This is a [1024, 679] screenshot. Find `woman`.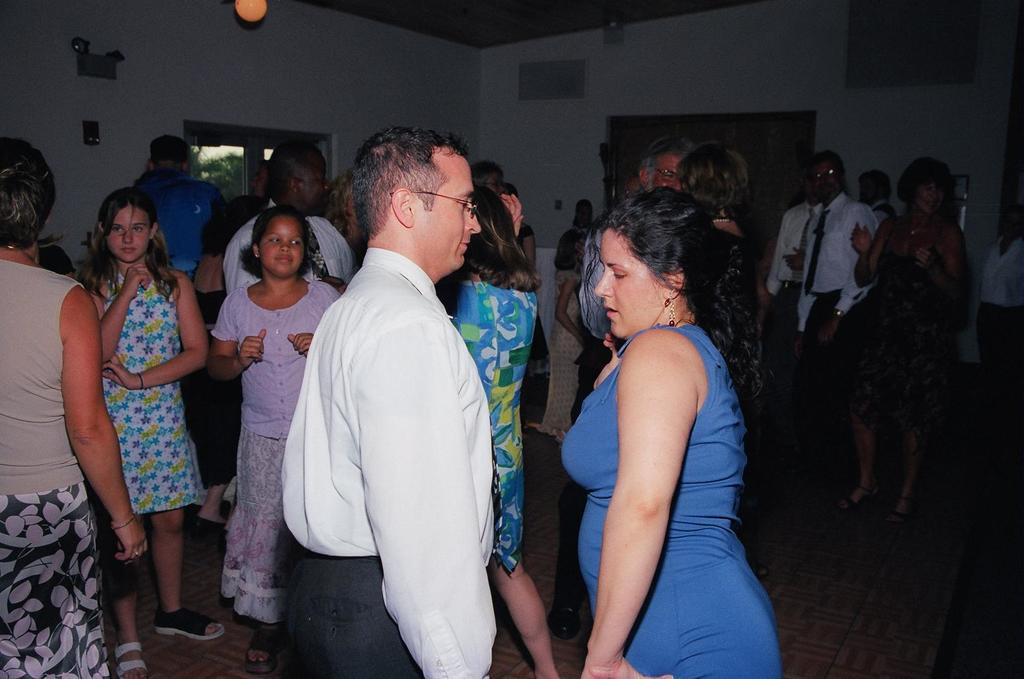
Bounding box: 198, 213, 344, 676.
